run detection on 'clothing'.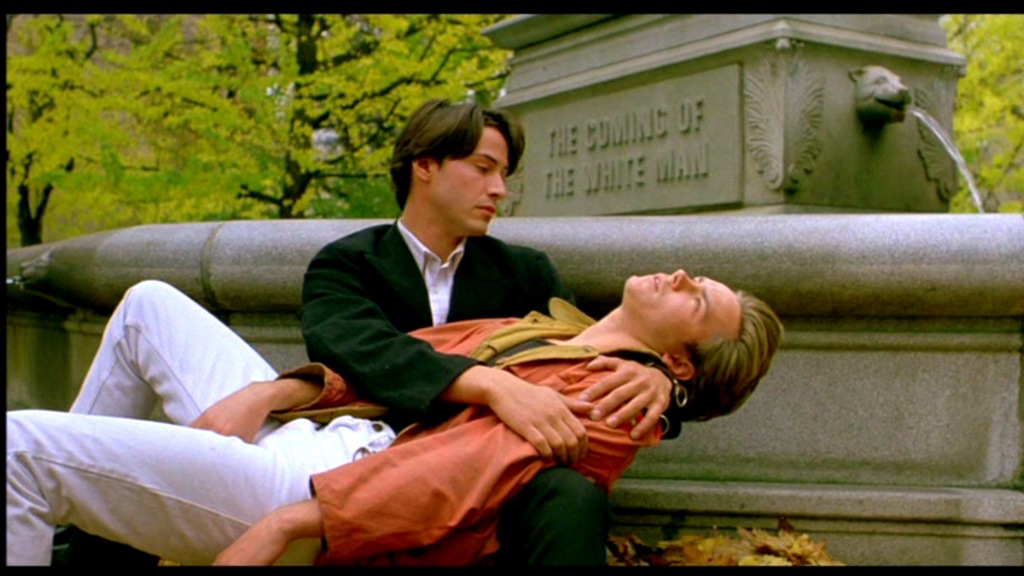
Result: pyautogui.locateOnScreen(0, 277, 678, 573).
